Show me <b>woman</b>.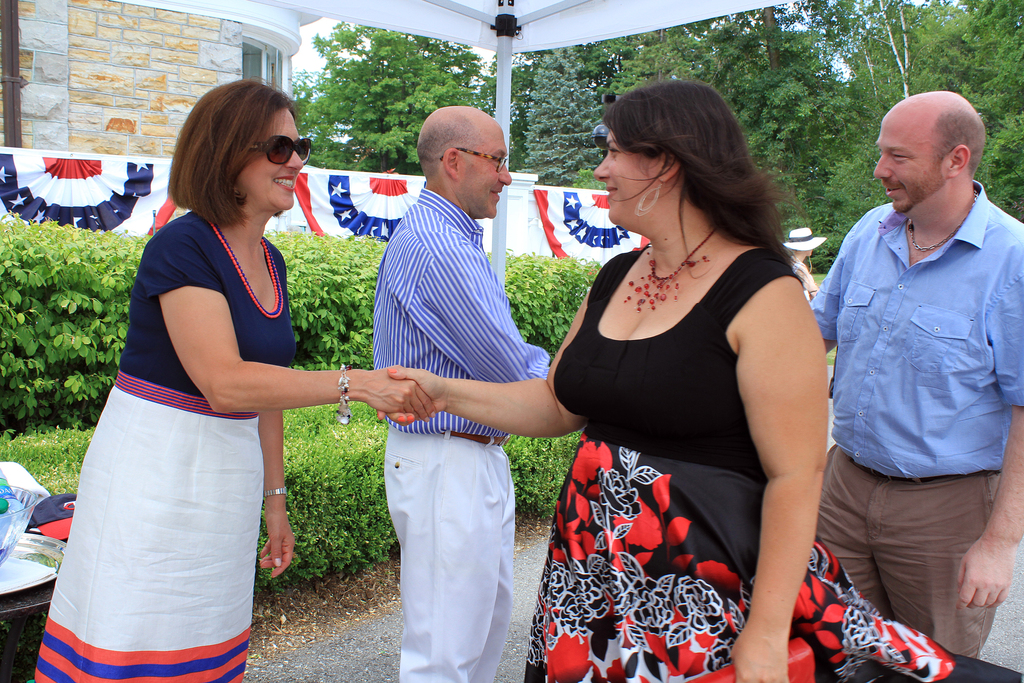
<b>woman</b> is here: (30,77,430,682).
